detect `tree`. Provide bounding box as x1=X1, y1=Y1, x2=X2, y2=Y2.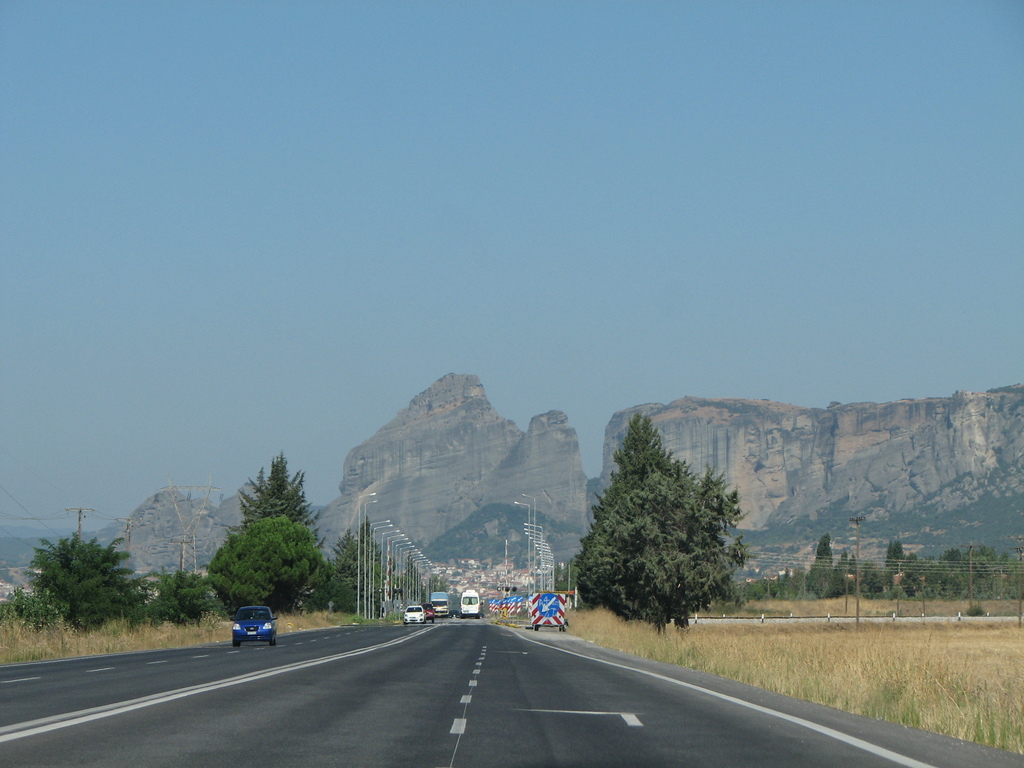
x1=148, y1=569, x2=216, y2=627.
